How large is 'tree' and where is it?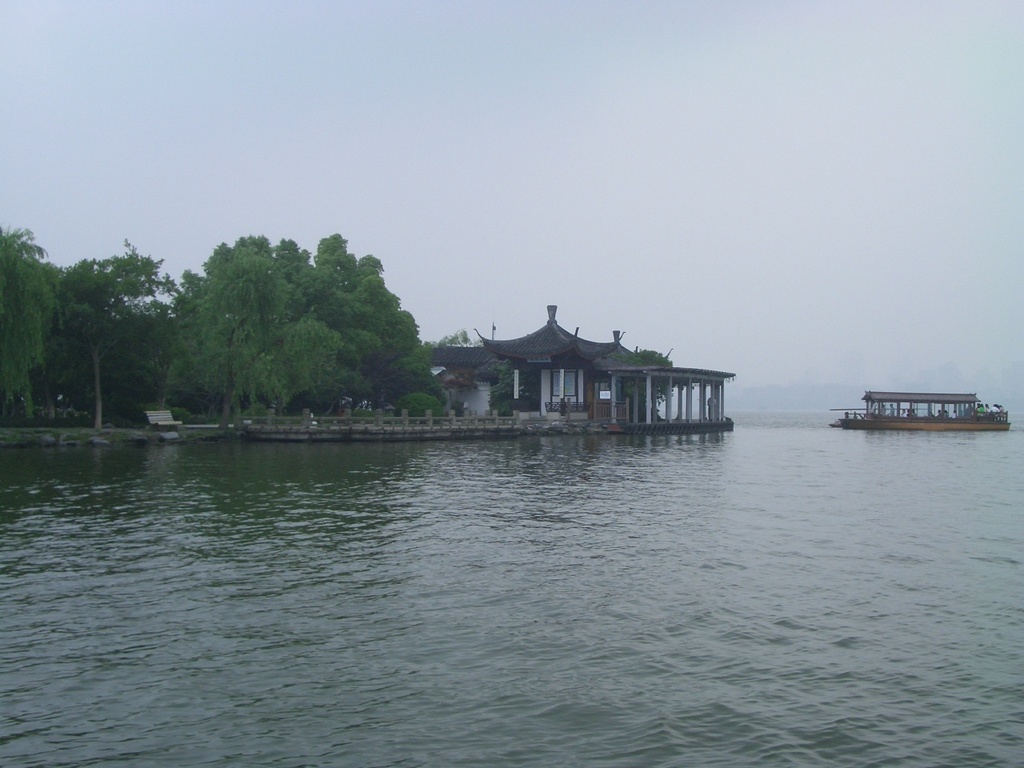
Bounding box: locate(0, 220, 62, 420).
